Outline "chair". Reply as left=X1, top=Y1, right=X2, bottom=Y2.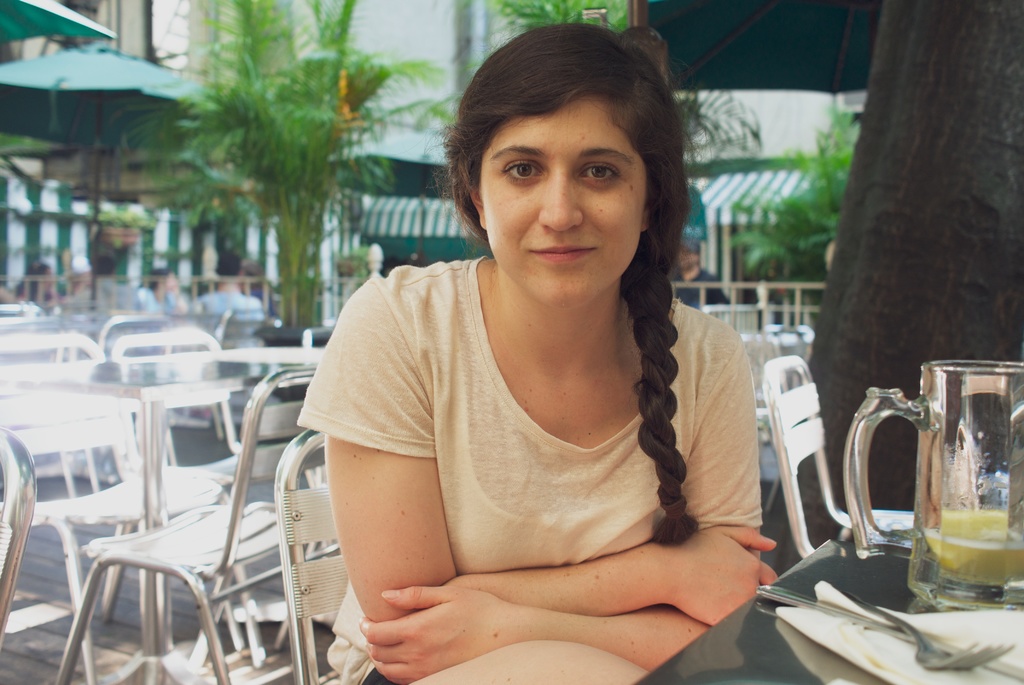
left=266, top=426, right=353, bottom=684.
